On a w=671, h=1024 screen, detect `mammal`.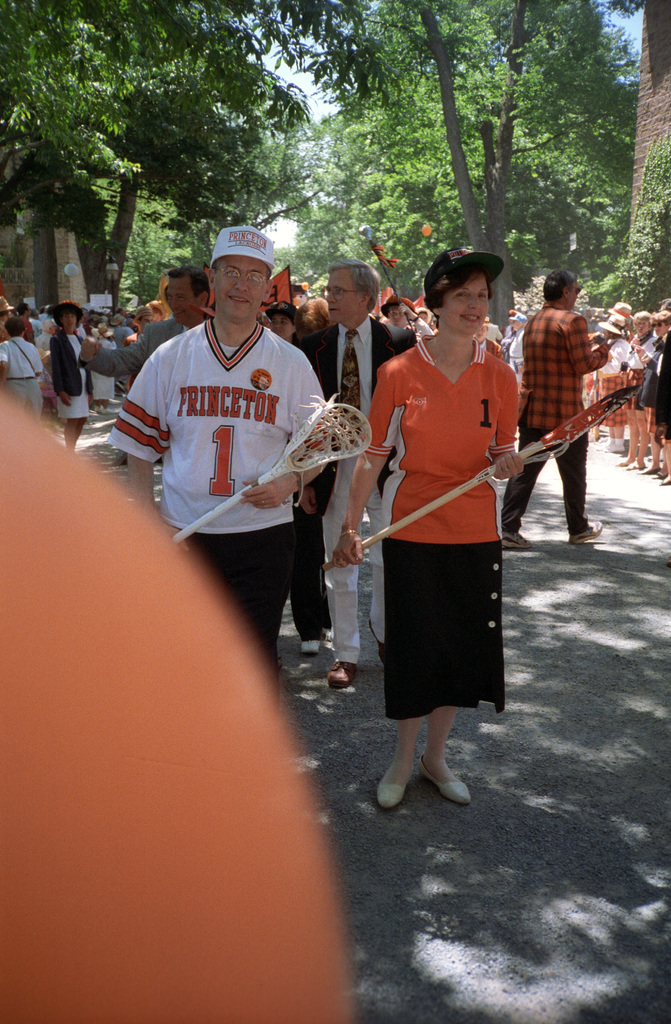
crop(372, 259, 548, 776).
